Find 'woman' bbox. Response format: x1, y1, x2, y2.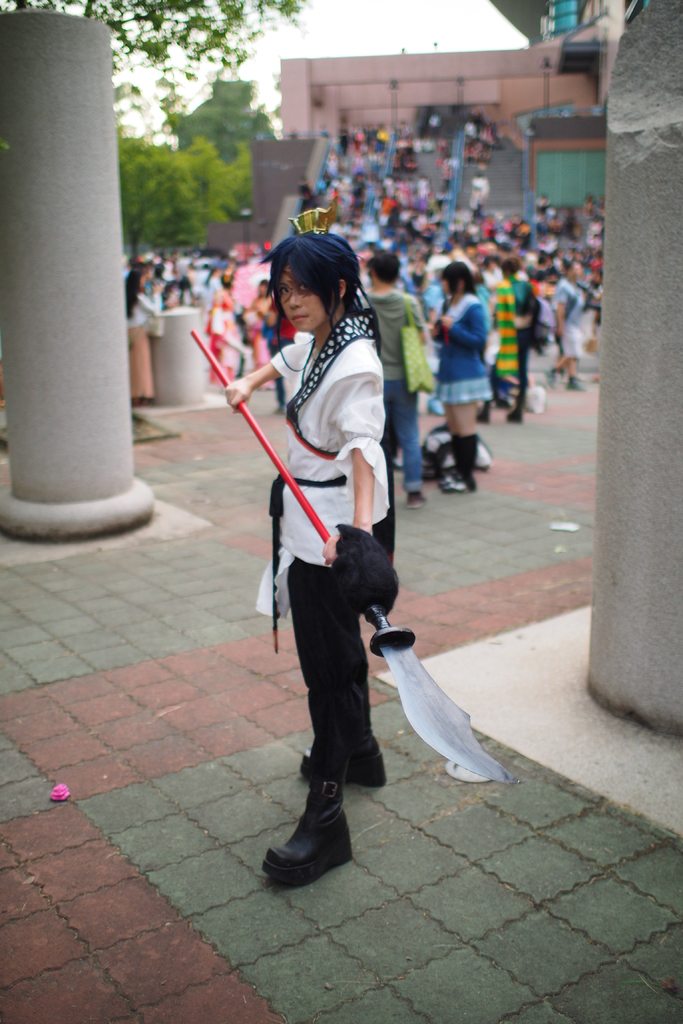
240, 207, 399, 883.
